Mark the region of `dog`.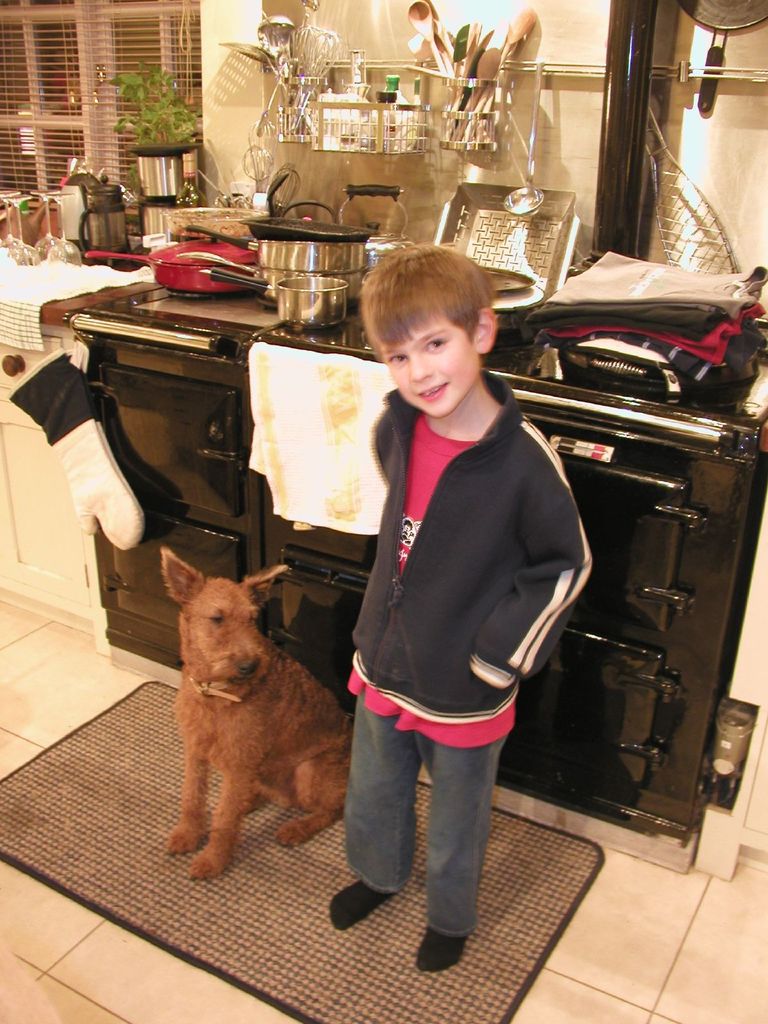
Region: x1=157 y1=547 x2=355 y2=882.
